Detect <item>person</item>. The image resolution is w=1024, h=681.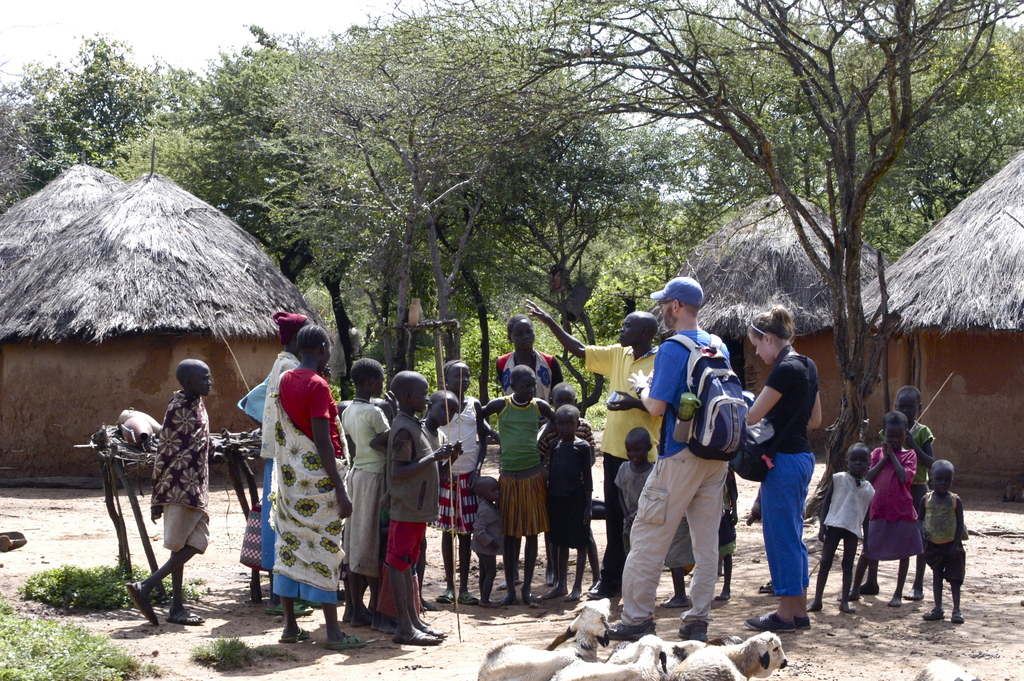
<bbox>871, 380, 936, 605</bbox>.
